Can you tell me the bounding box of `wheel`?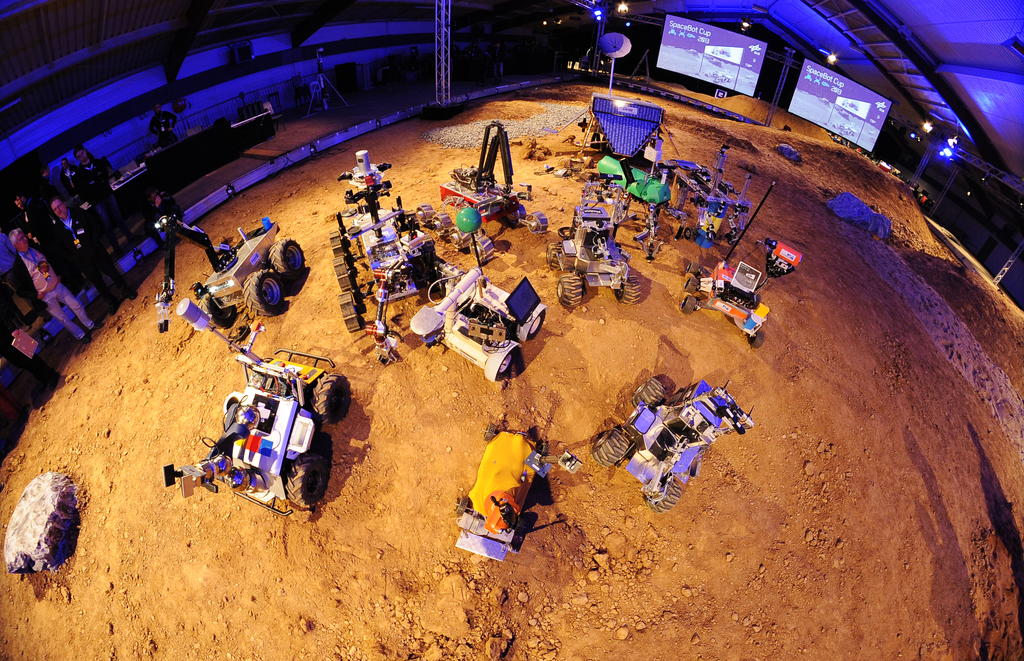
bbox=(514, 518, 527, 535).
